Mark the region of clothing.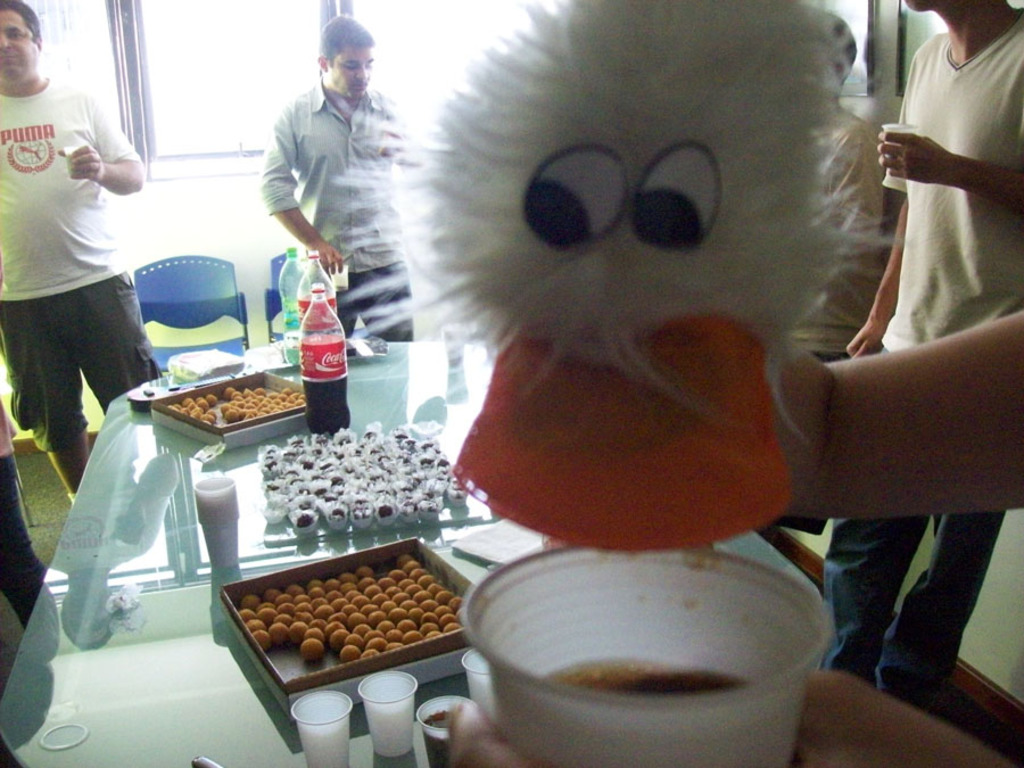
Region: box(267, 74, 416, 263).
